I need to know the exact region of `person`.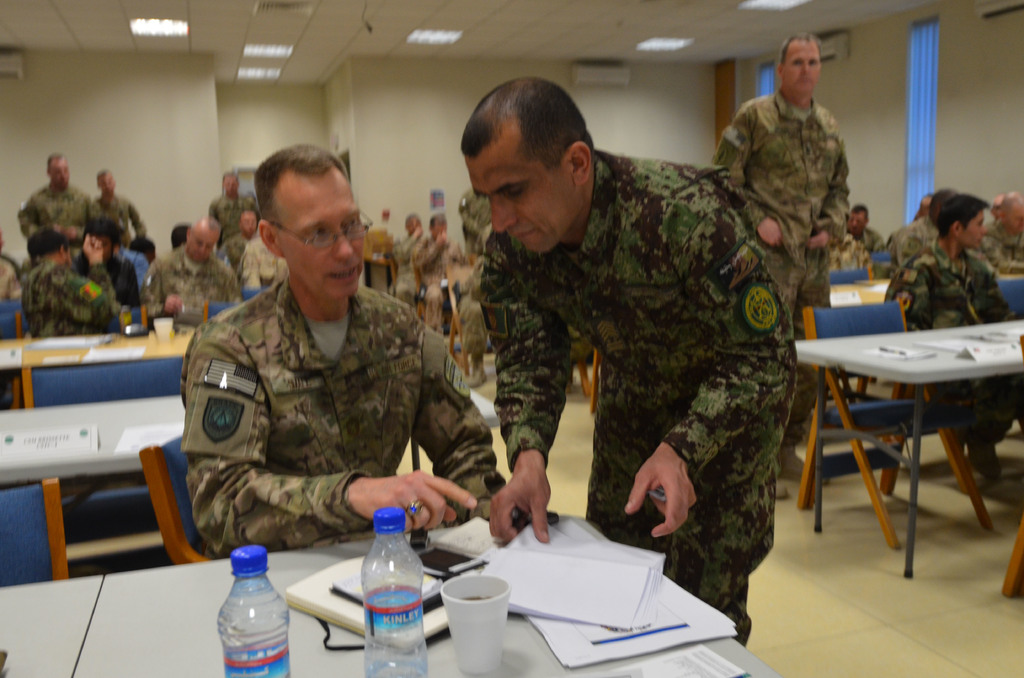
Region: <bbox>10, 149, 108, 239</bbox>.
